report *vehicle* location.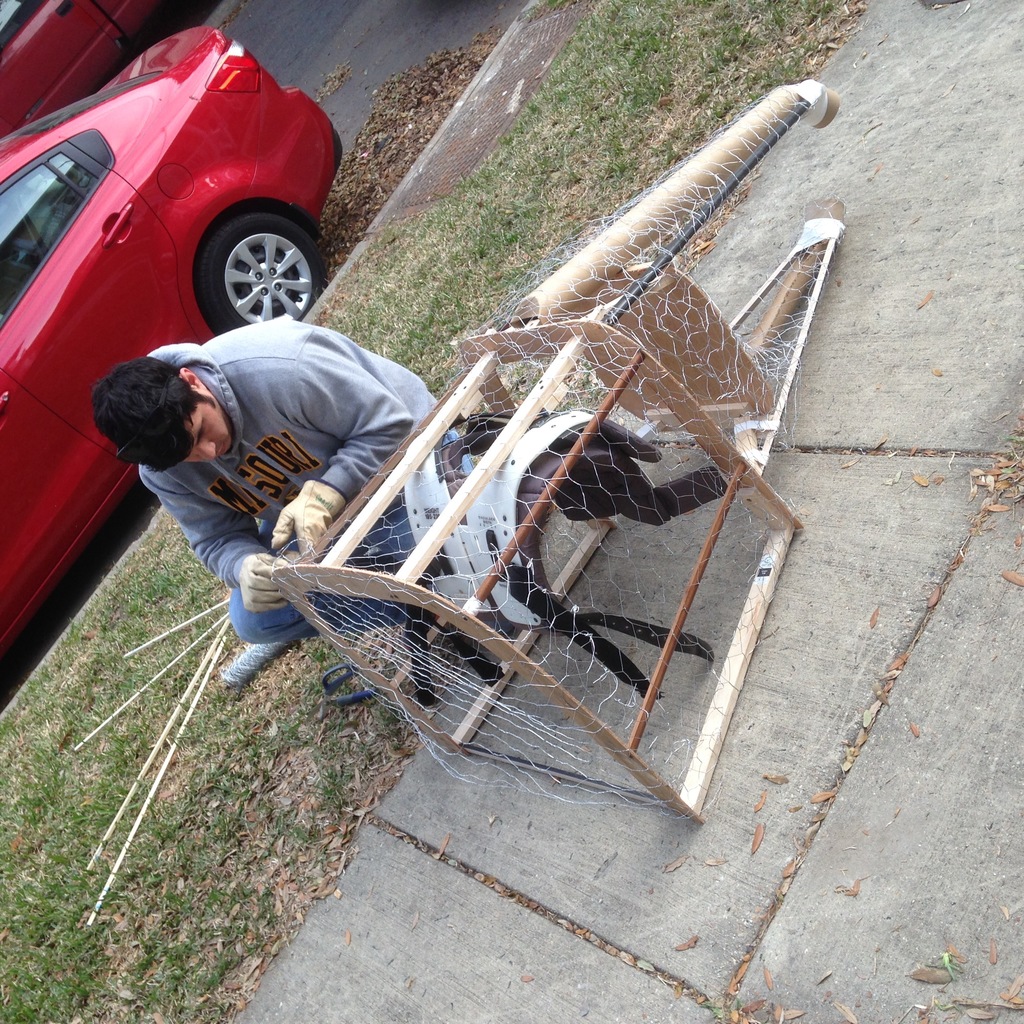
Report: <box>0,19,345,666</box>.
